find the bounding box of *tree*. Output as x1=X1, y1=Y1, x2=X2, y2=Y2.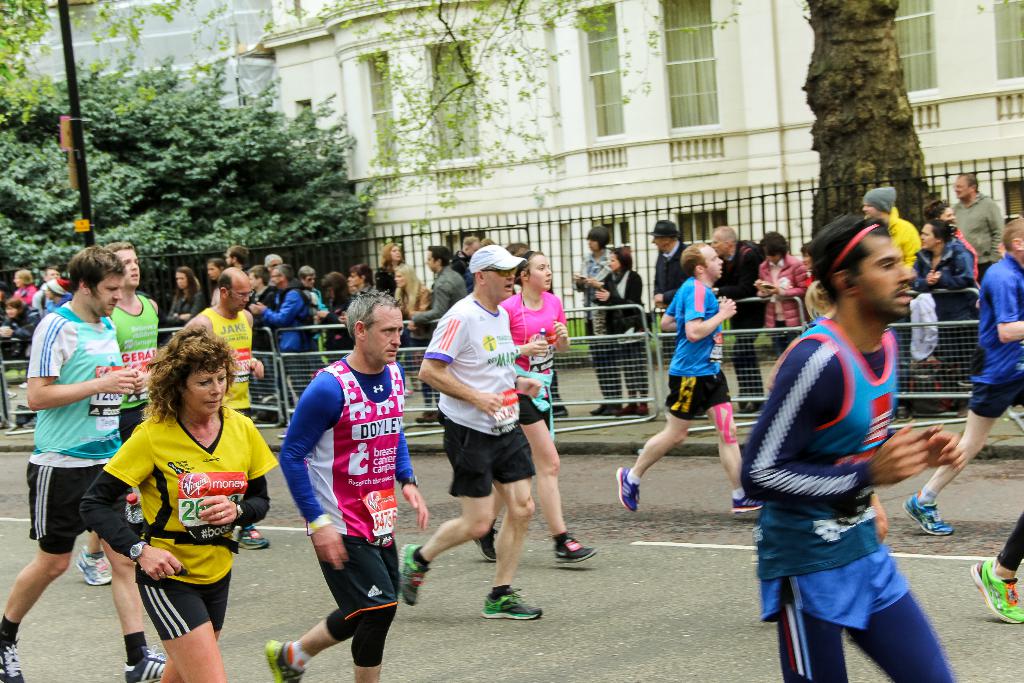
x1=276, y1=3, x2=938, y2=413.
